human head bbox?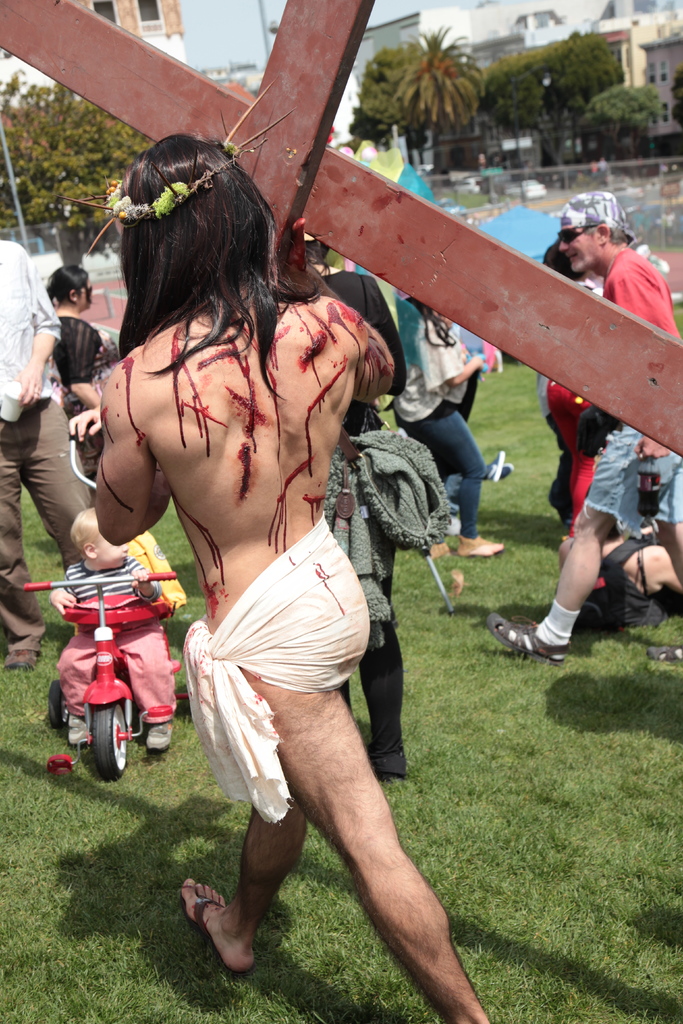
[66,510,131,573]
